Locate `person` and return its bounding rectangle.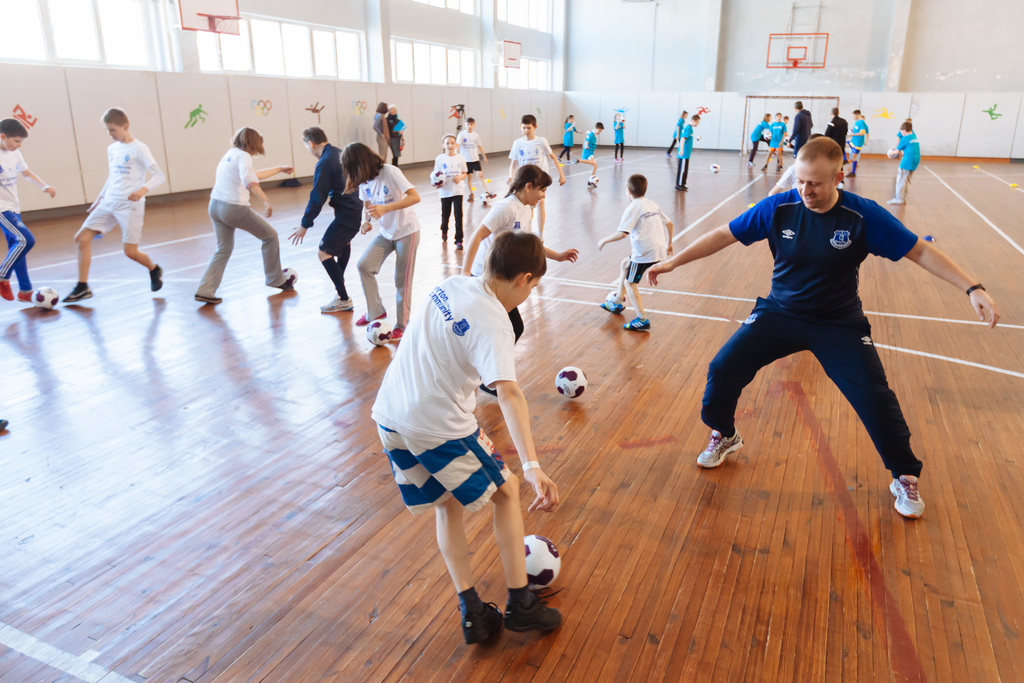
bbox=[366, 233, 563, 655].
